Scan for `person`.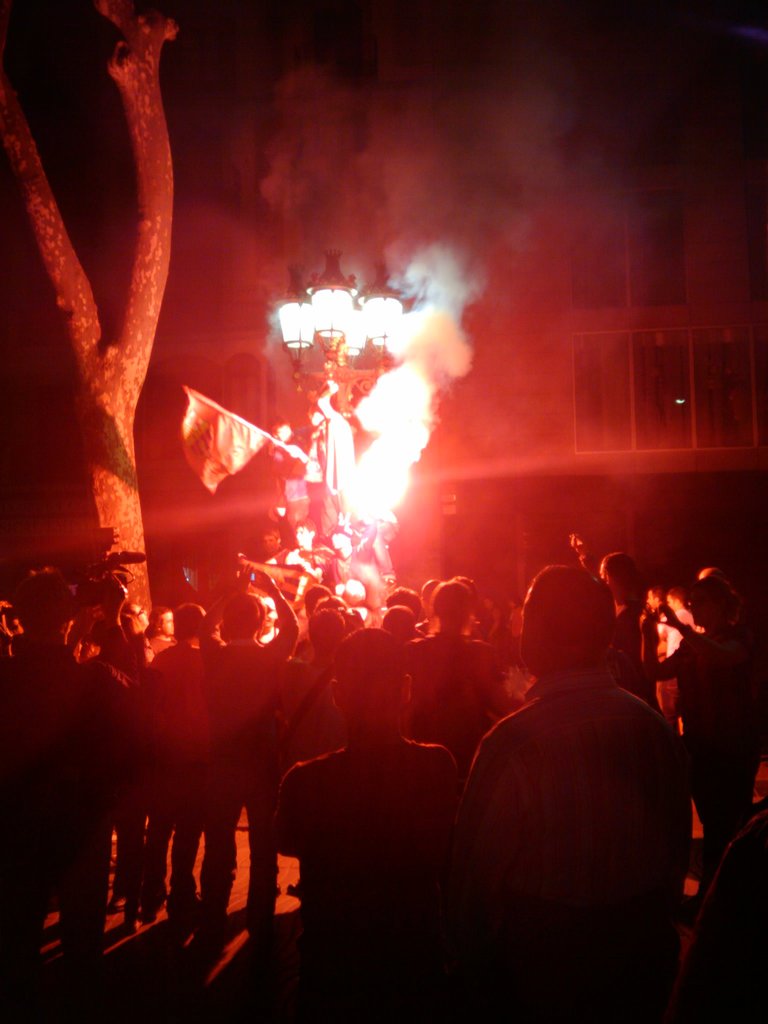
Scan result: bbox=[83, 600, 152, 913].
